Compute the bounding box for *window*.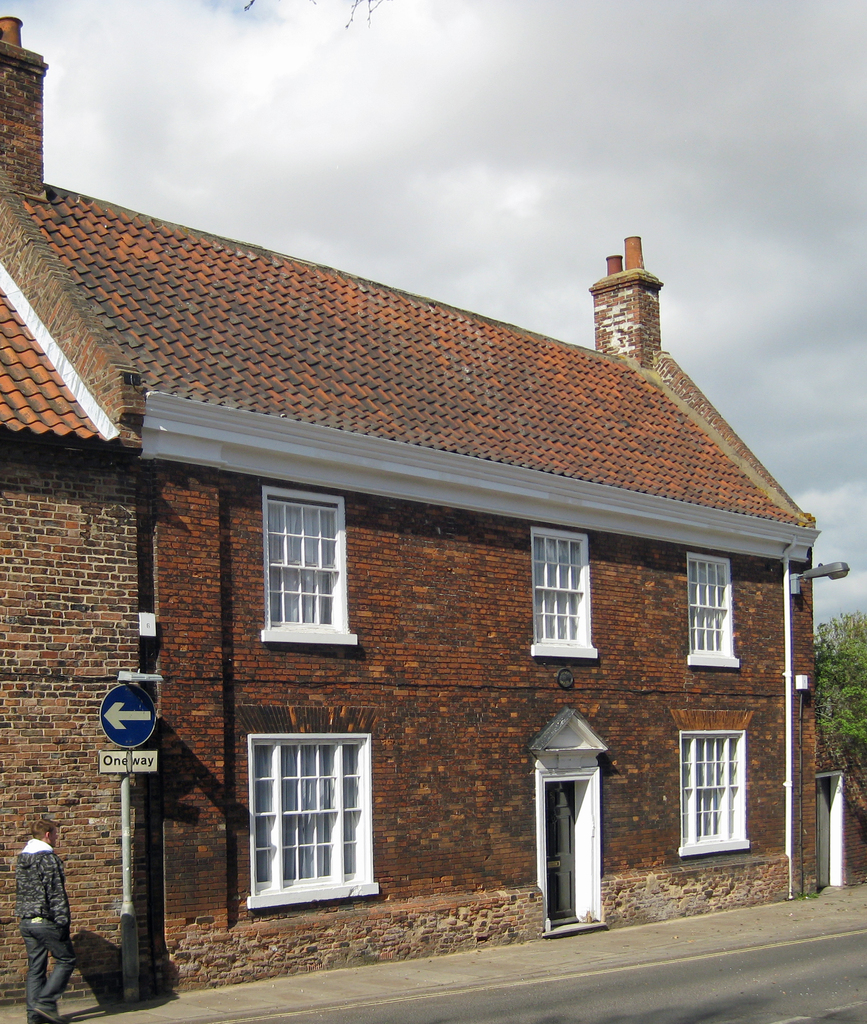
bbox=(679, 728, 750, 854).
